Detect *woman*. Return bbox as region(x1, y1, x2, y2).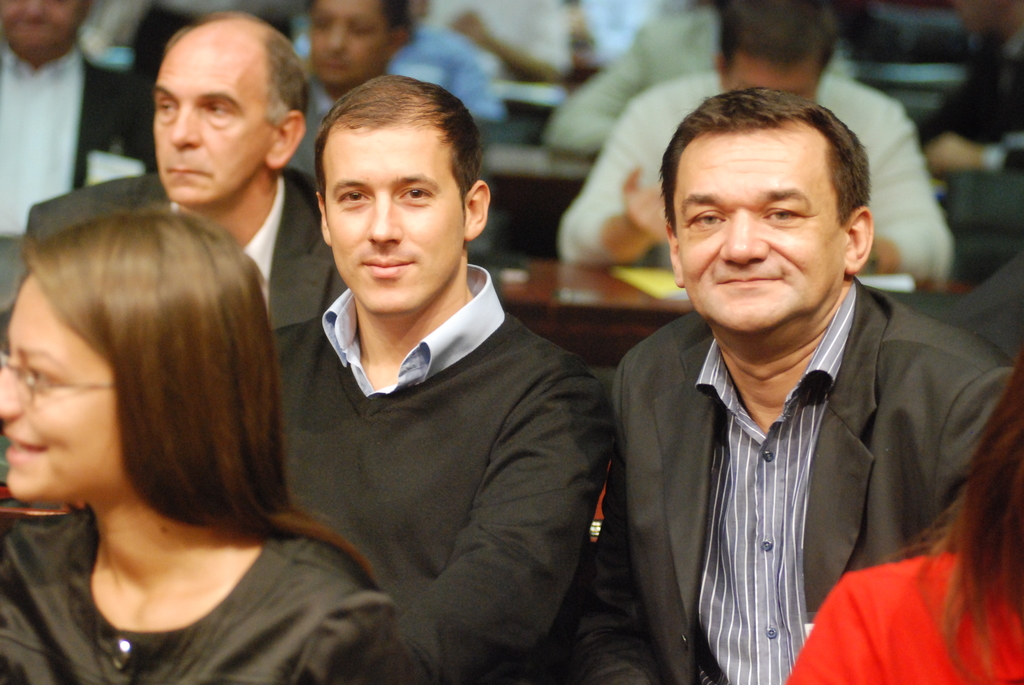
region(0, 180, 393, 673).
